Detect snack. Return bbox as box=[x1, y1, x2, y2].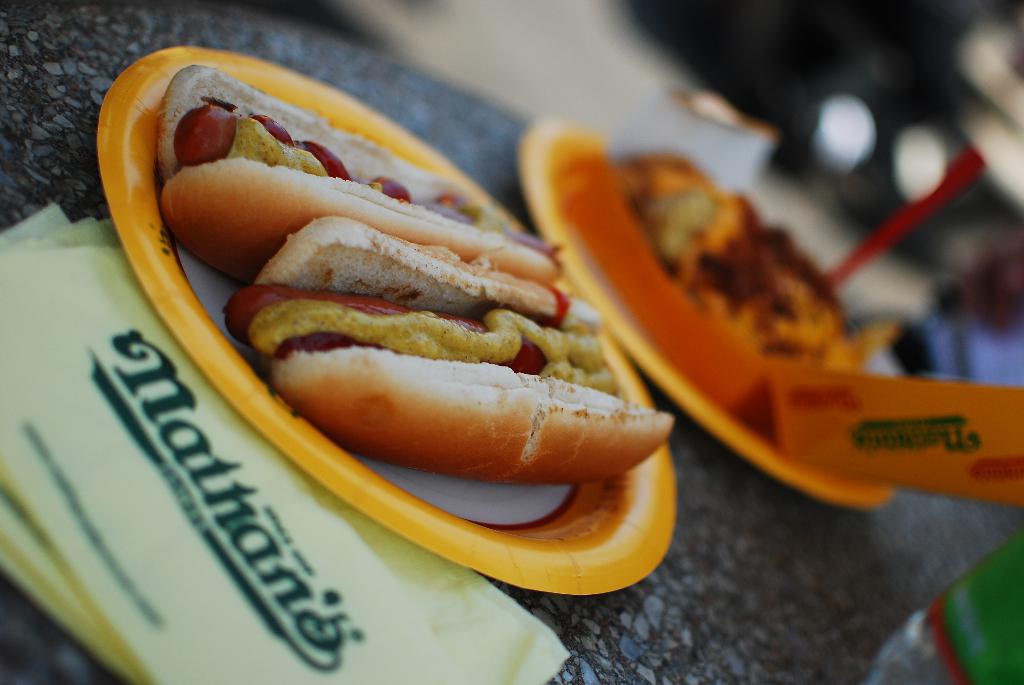
box=[264, 332, 676, 485].
